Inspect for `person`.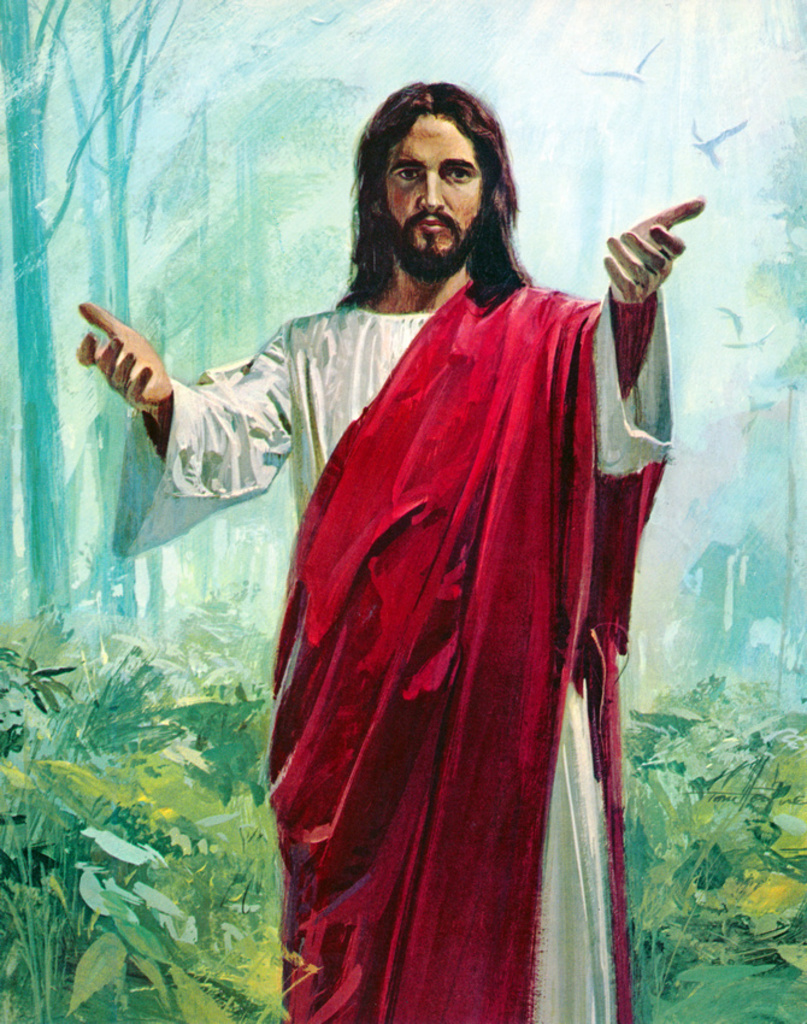
Inspection: 75 82 706 1023.
